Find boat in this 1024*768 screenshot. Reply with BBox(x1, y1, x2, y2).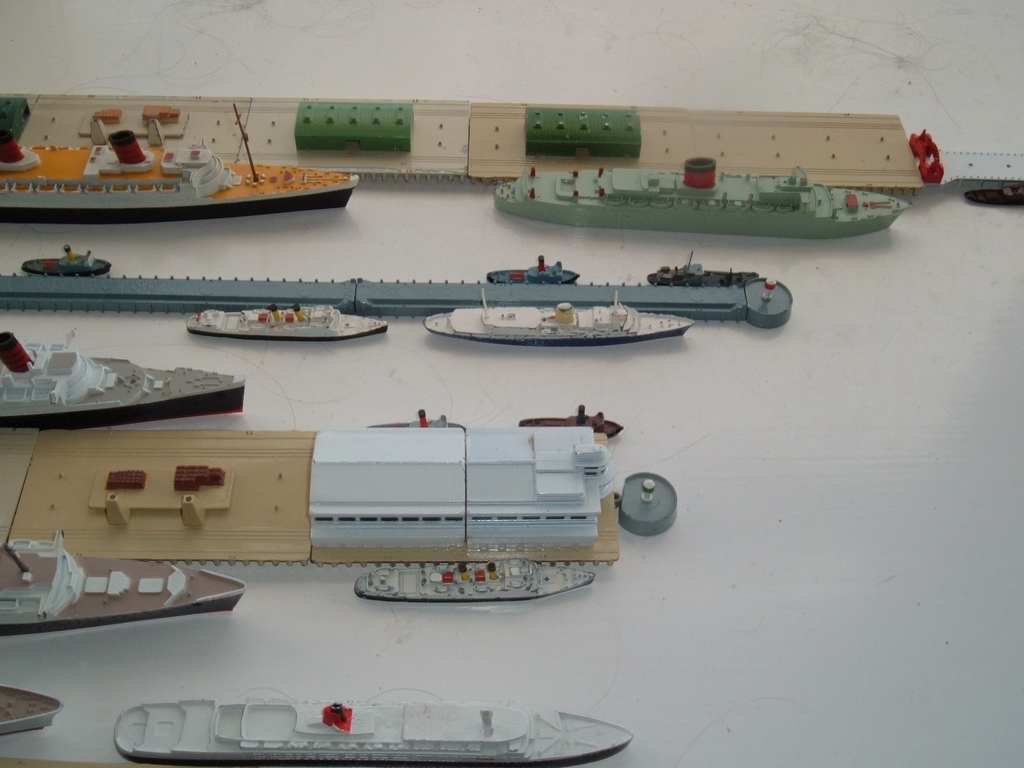
BBox(515, 403, 624, 440).
